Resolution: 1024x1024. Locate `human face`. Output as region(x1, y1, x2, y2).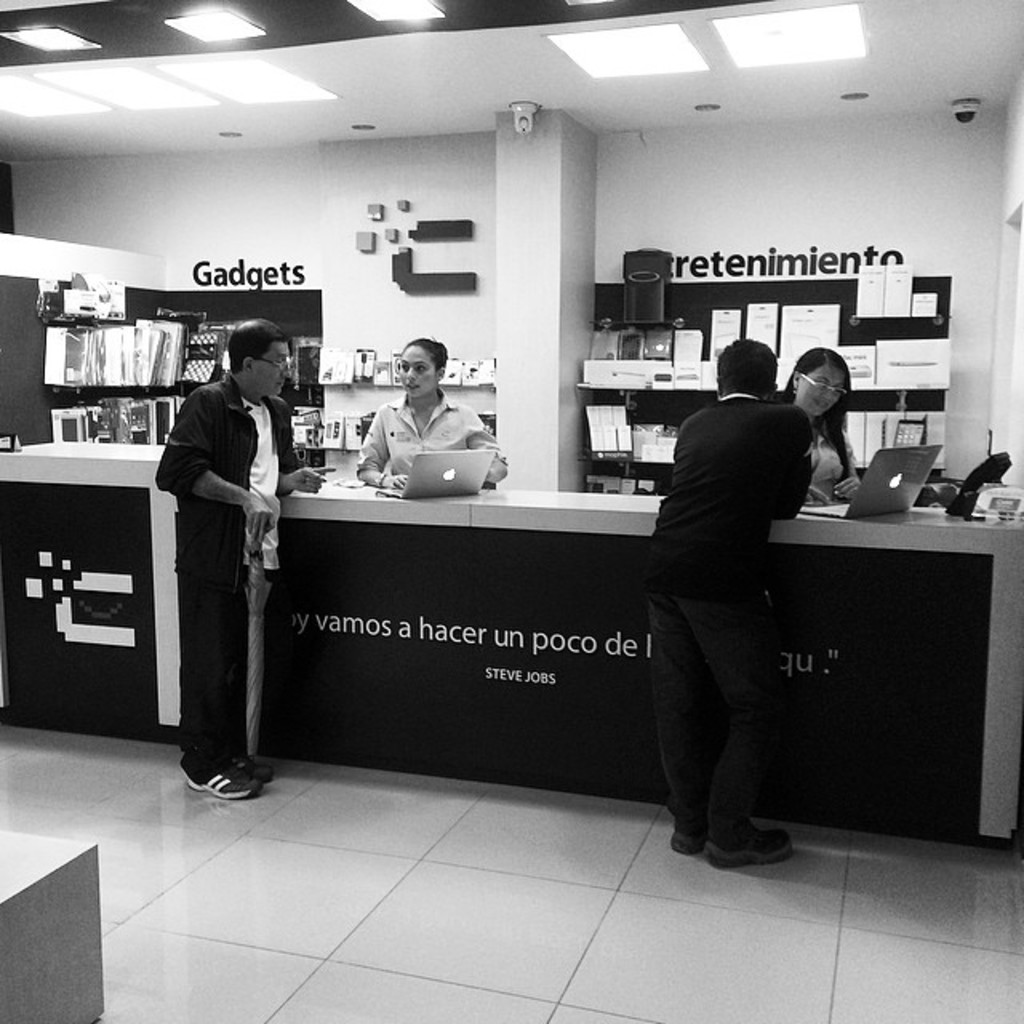
region(256, 336, 290, 398).
